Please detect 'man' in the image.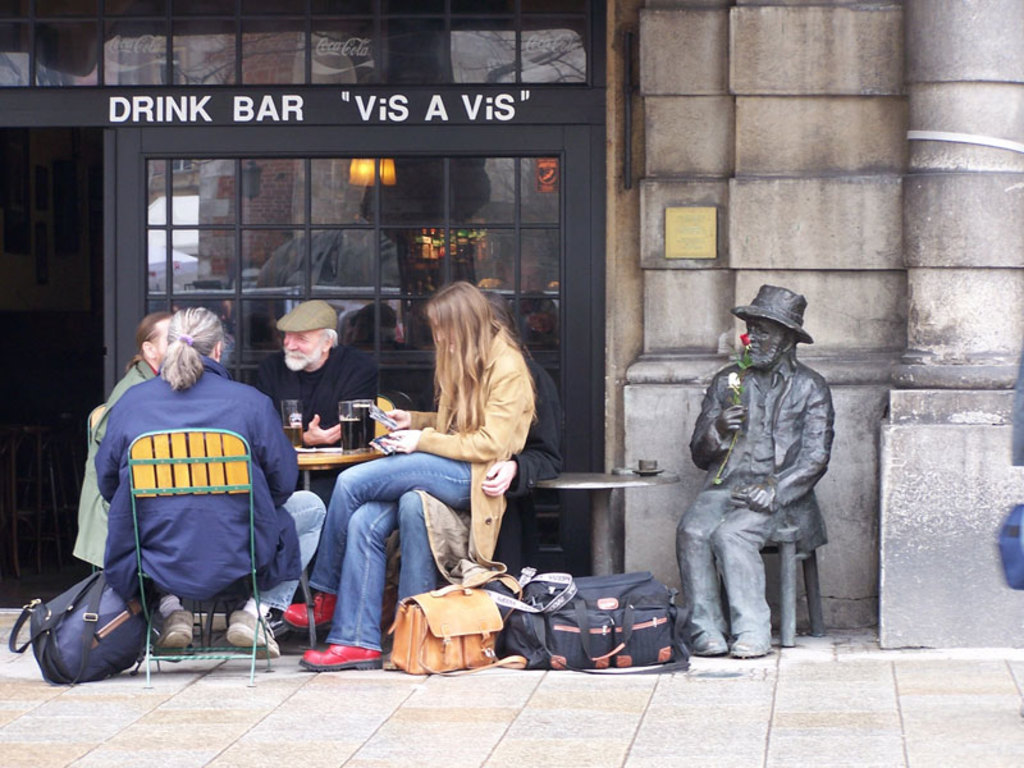
region(246, 302, 376, 483).
